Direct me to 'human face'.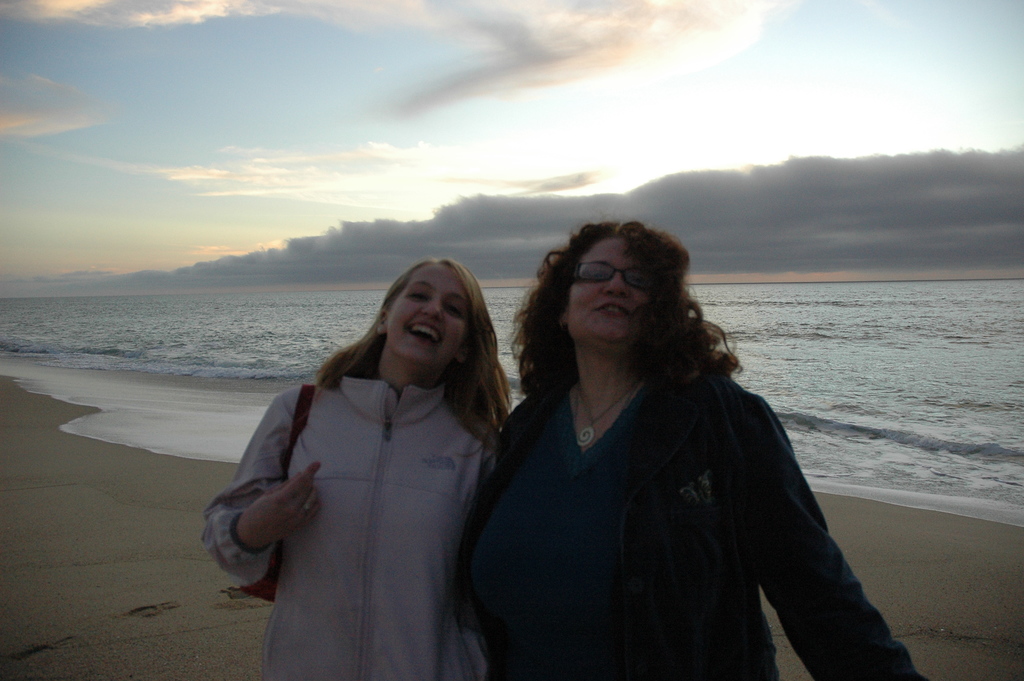
Direction: bbox=(389, 259, 473, 369).
